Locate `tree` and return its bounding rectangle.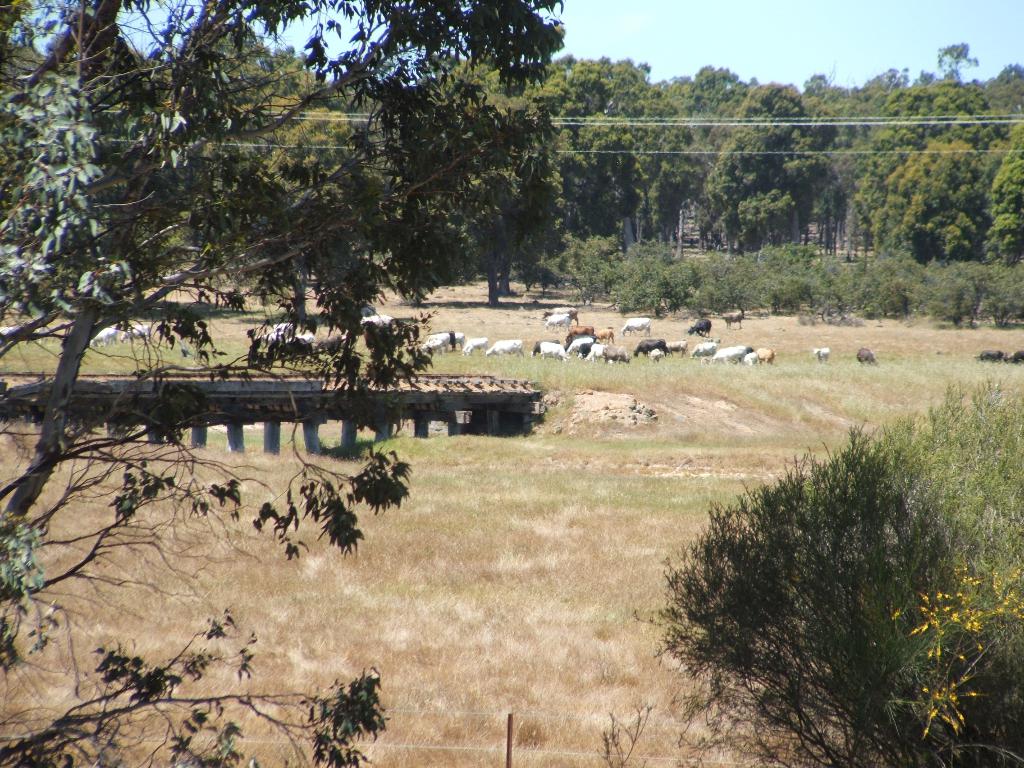
692/74/840/256.
